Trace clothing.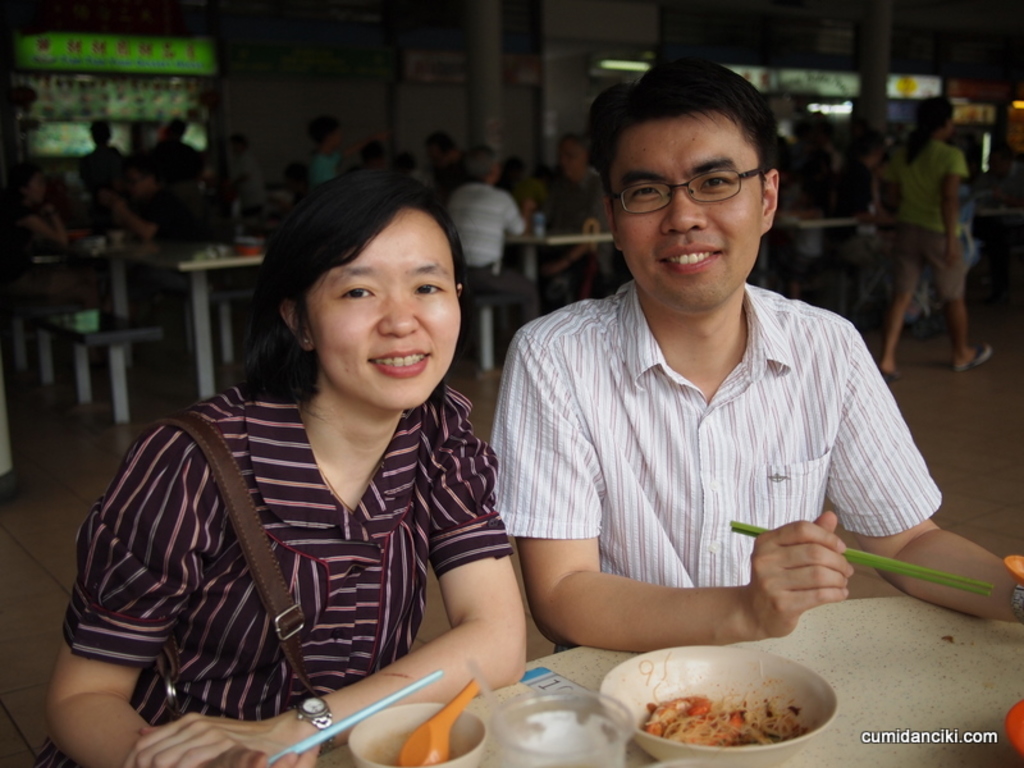
Traced to region(5, 202, 31, 291).
